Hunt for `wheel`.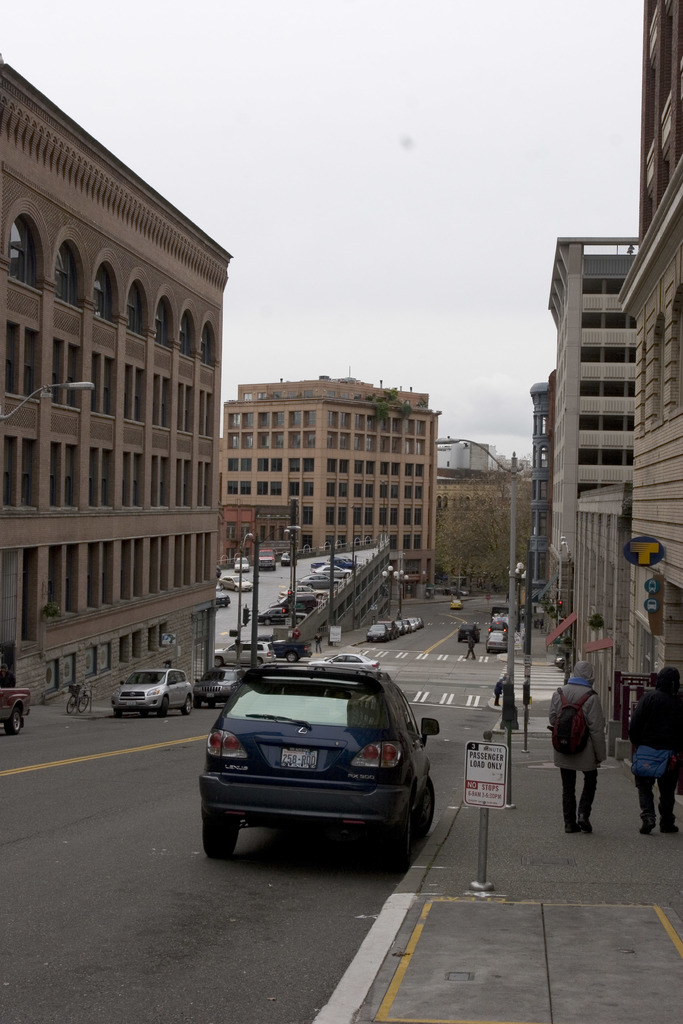
Hunted down at [x1=181, y1=697, x2=193, y2=714].
